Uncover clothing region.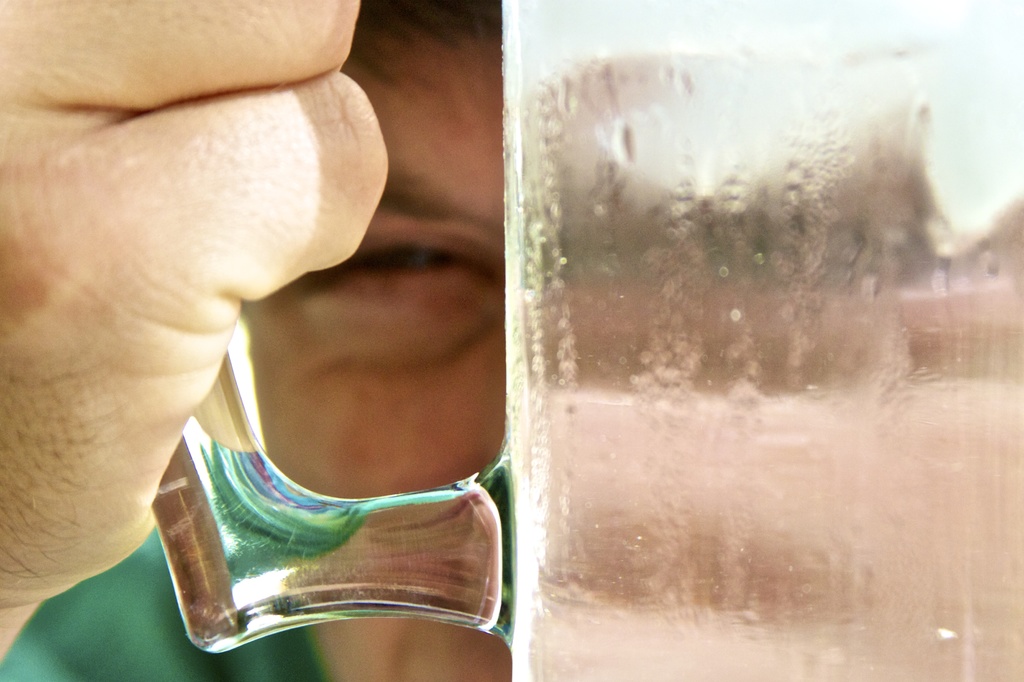
Uncovered: box(0, 529, 335, 681).
